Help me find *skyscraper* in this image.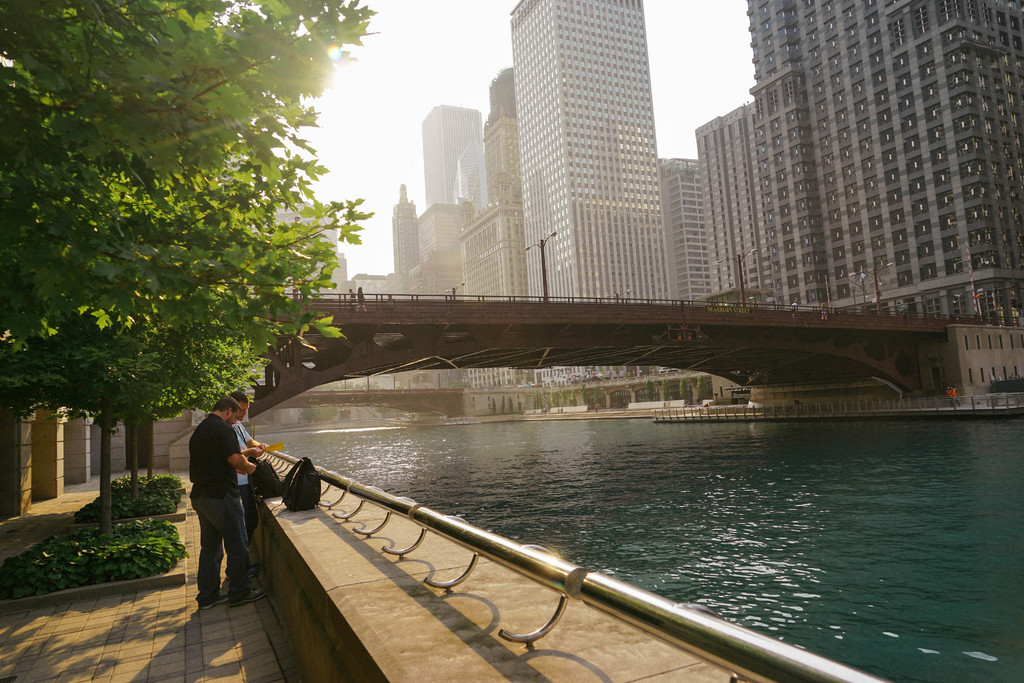
Found it: [749,0,1023,328].
